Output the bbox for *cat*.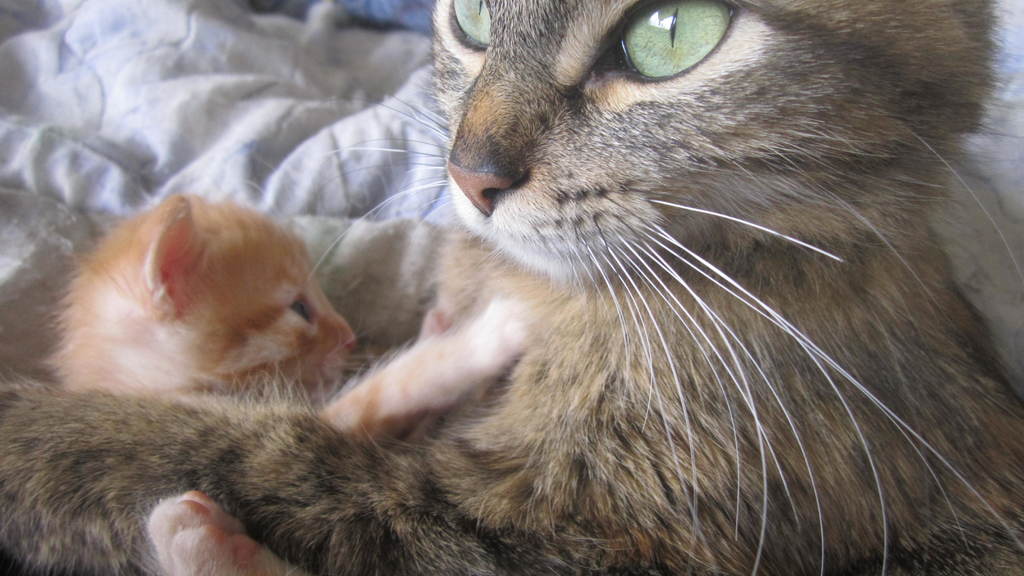
BBox(35, 192, 527, 575).
